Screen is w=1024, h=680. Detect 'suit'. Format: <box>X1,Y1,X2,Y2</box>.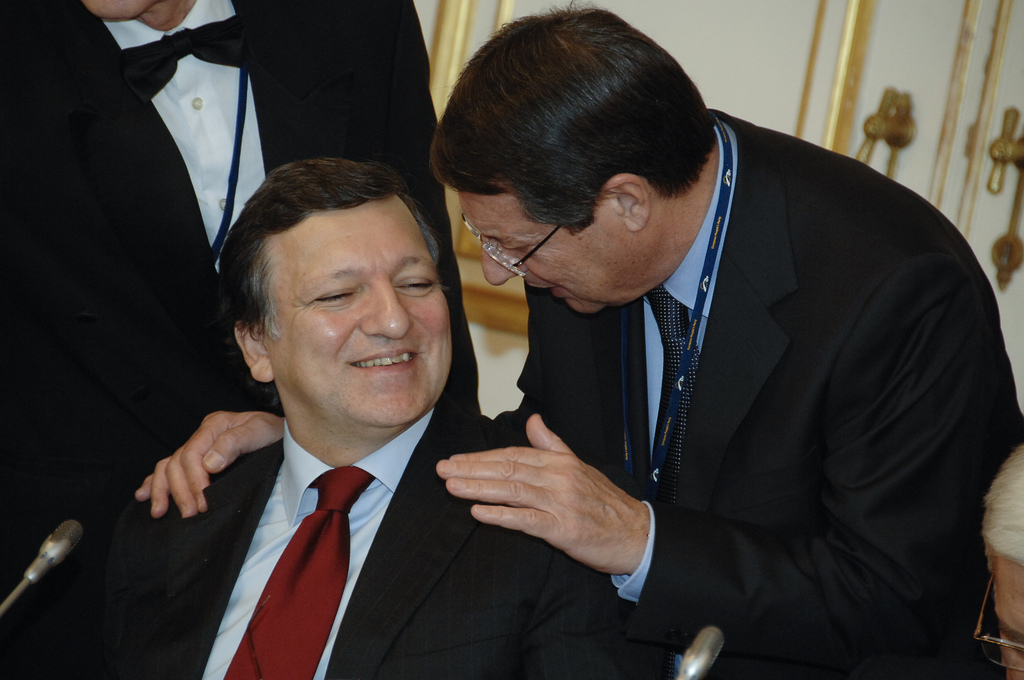
<box>0,0,481,574</box>.
